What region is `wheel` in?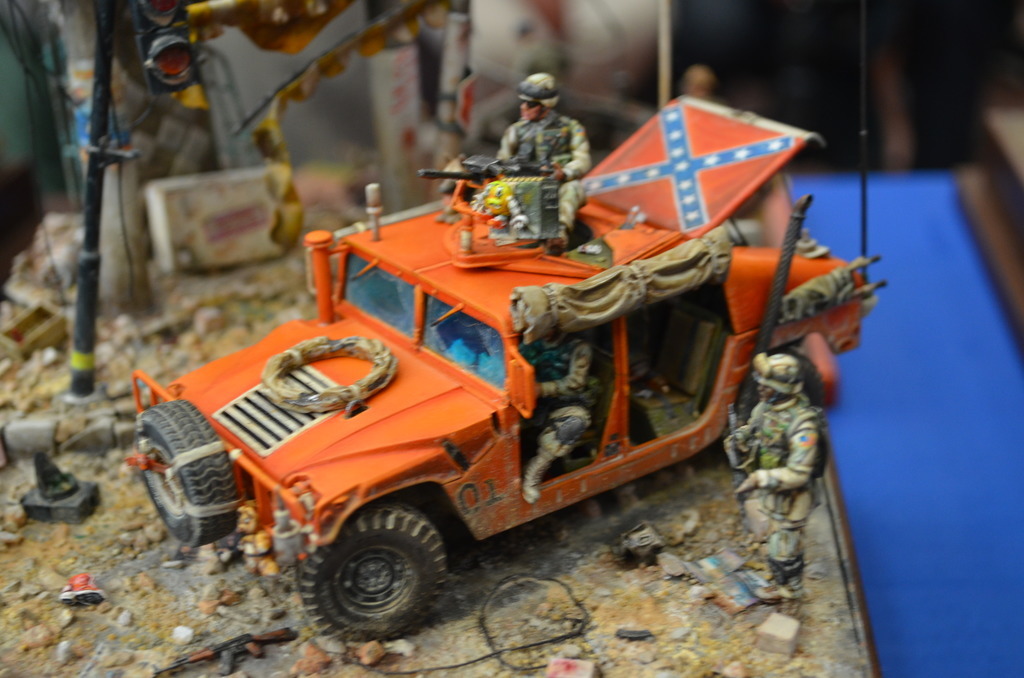
[left=302, top=511, right=455, bottom=639].
